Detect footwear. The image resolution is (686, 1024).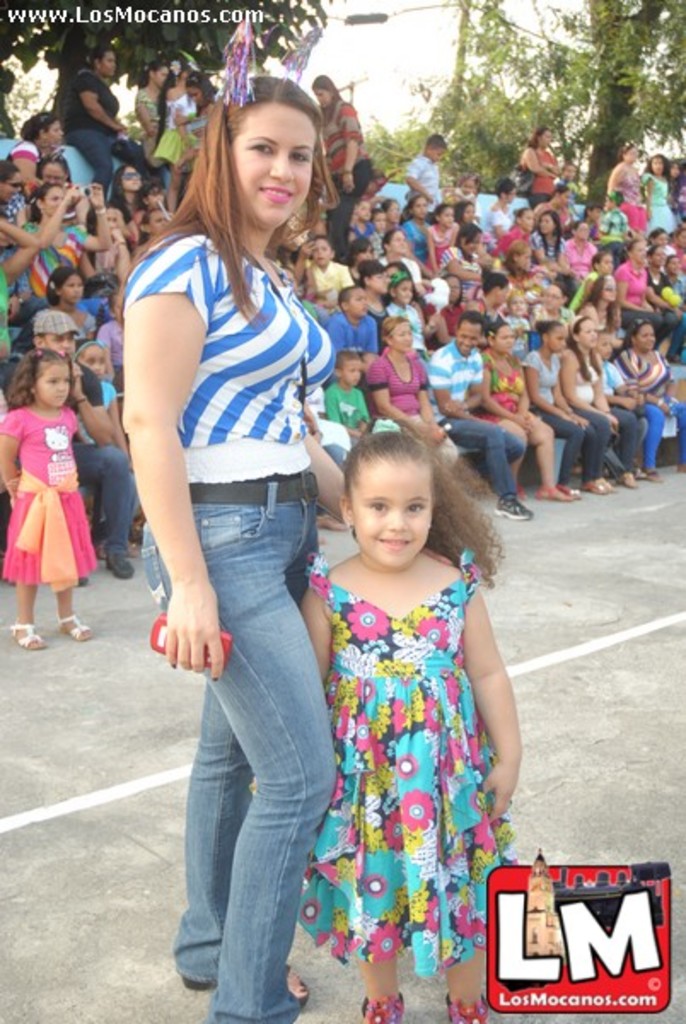
Rect(65, 573, 92, 587).
